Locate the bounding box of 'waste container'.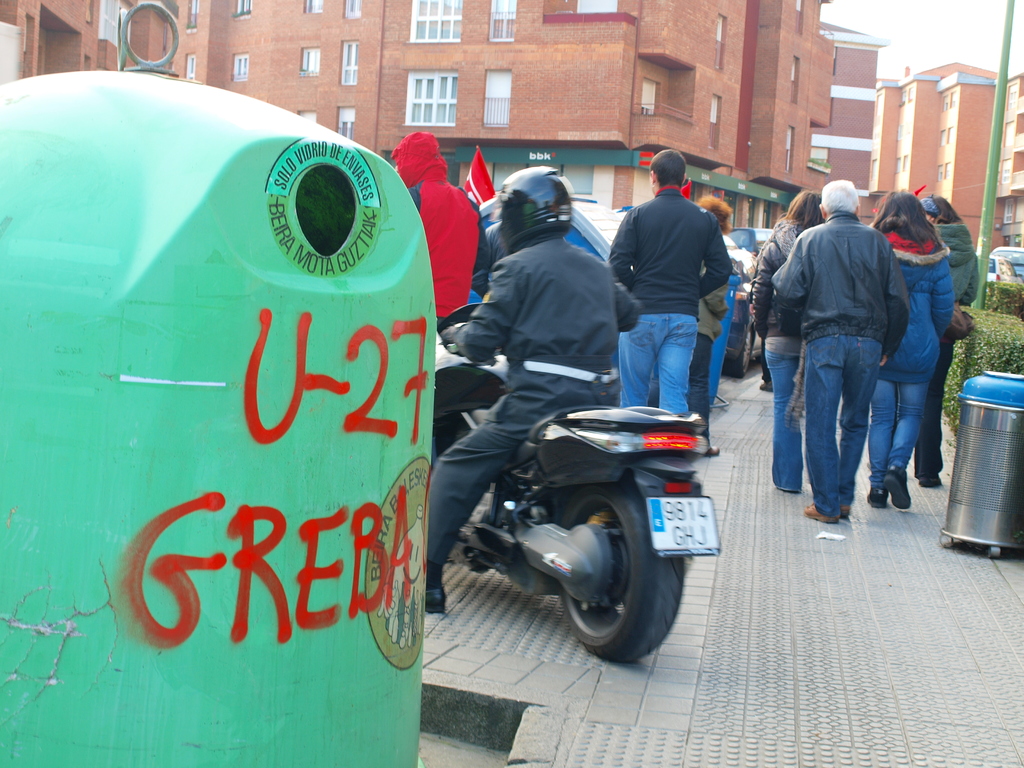
Bounding box: [943,356,1023,575].
